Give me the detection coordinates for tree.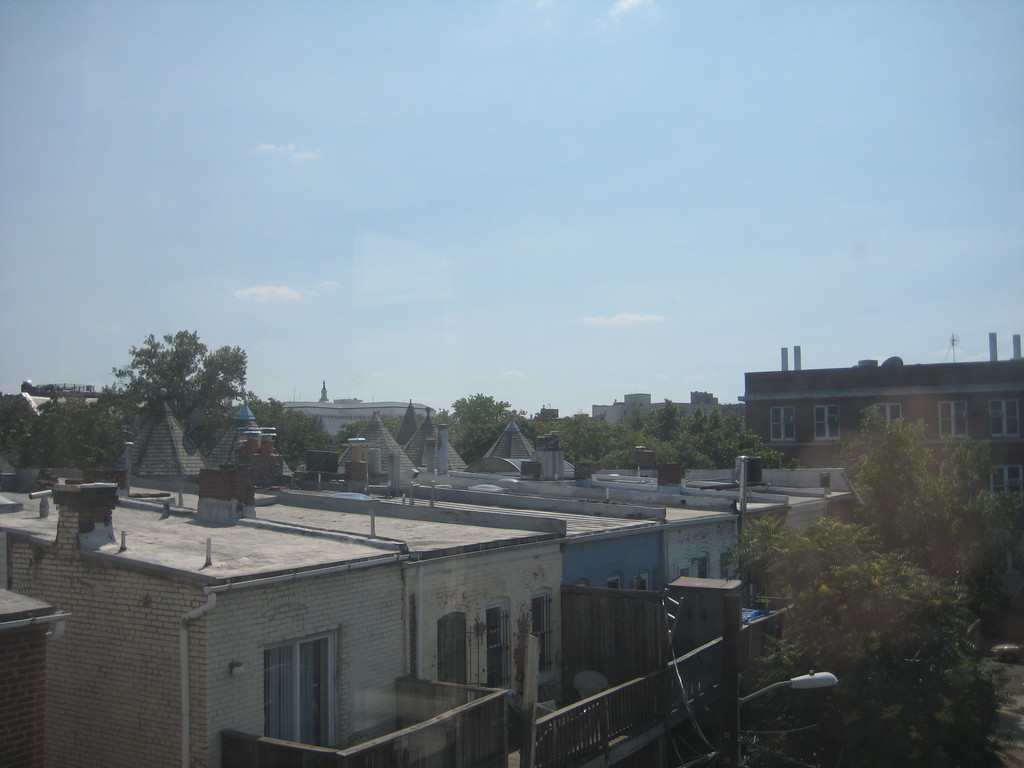
(595,419,700,467).
